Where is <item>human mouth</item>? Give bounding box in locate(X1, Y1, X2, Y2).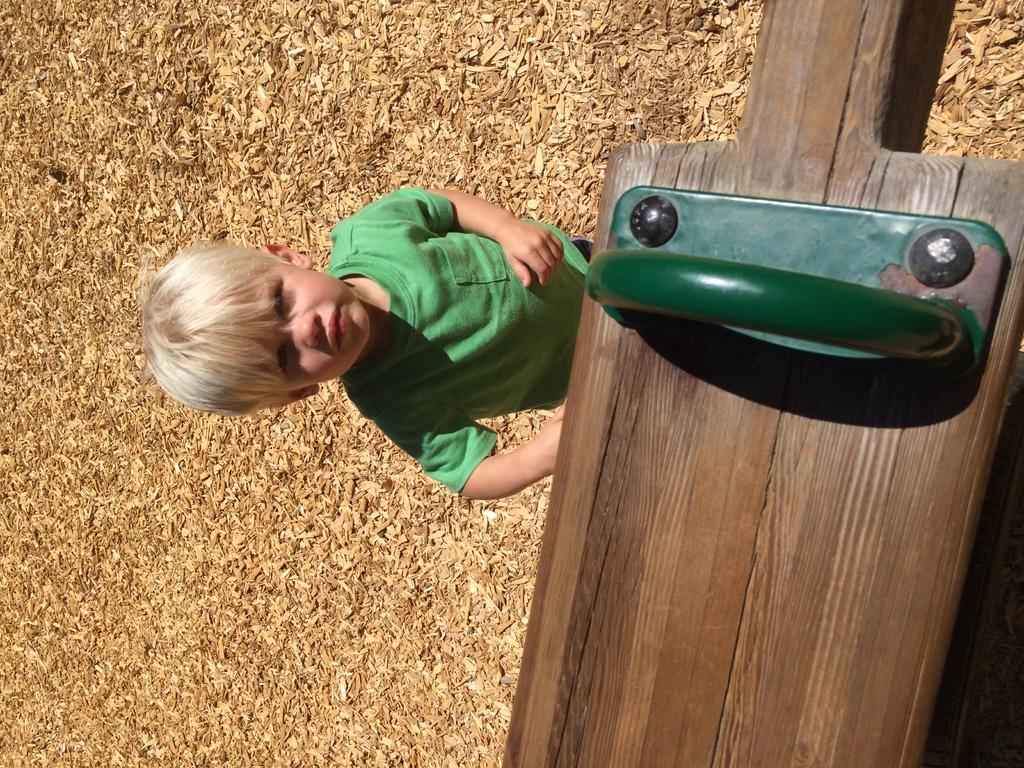
locate(328, 307, 345, 349).
